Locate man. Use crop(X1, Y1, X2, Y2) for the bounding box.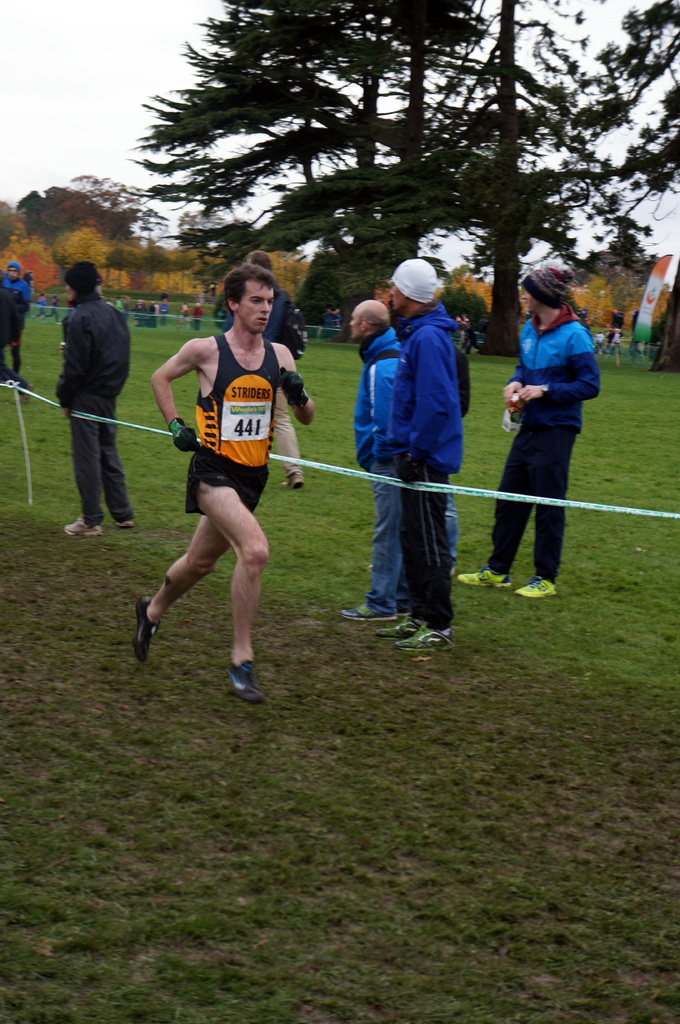
crop(371, 257, 467, 654).
